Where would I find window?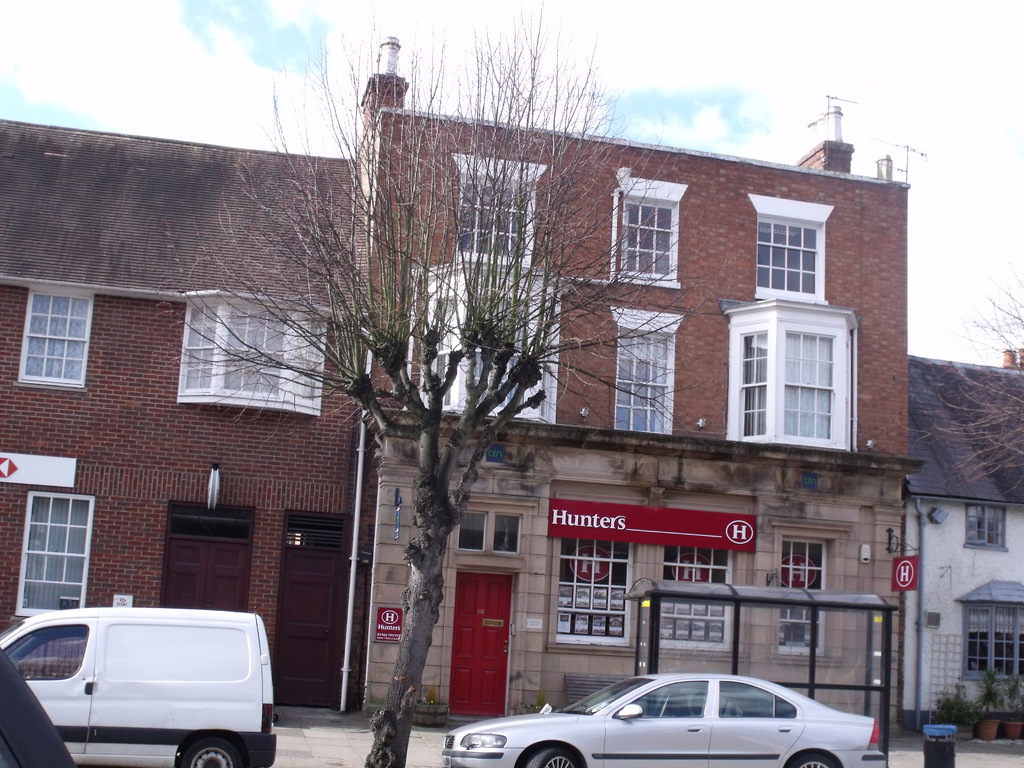
At crop(174, 289, 334, 417).
